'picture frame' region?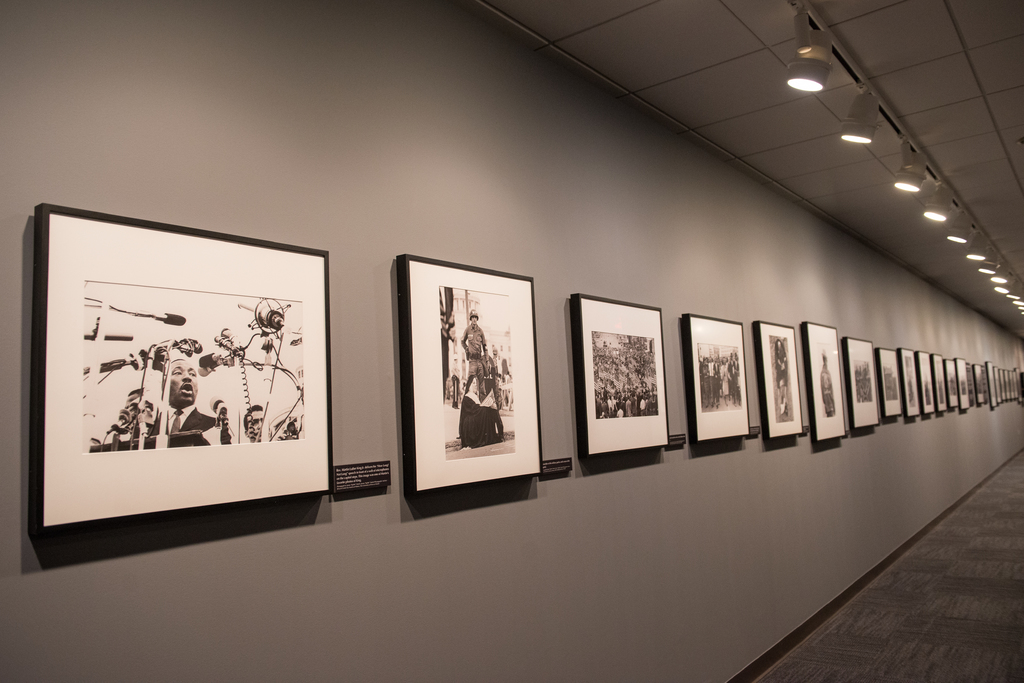
686/317/754/447
